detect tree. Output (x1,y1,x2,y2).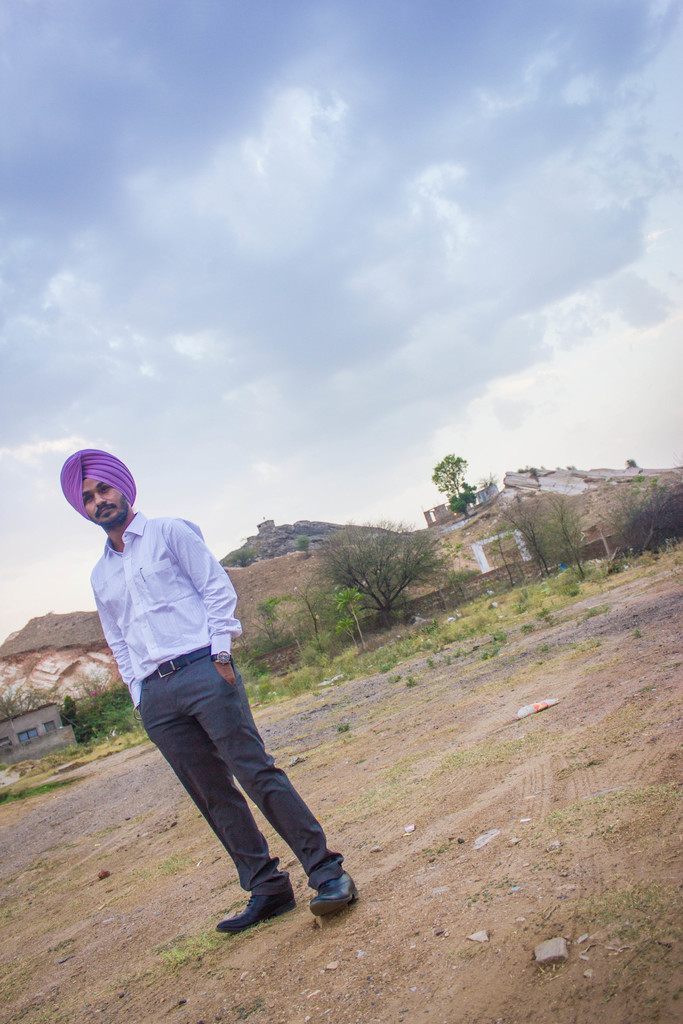
(430,447,472,514).
